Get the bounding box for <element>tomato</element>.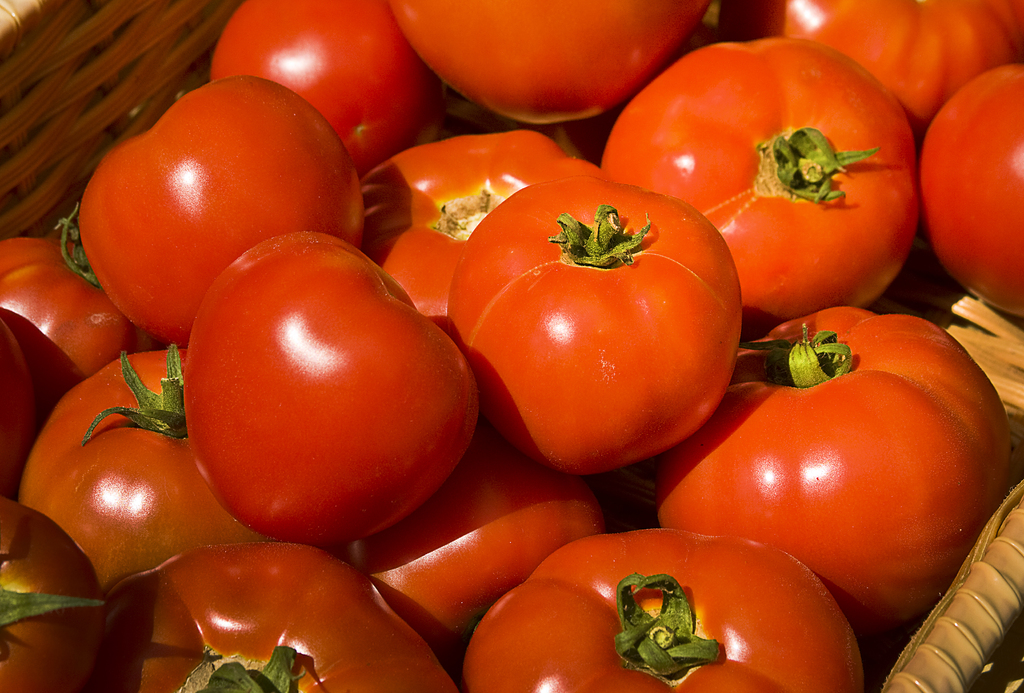
crop(442, 174, 745, 475).
